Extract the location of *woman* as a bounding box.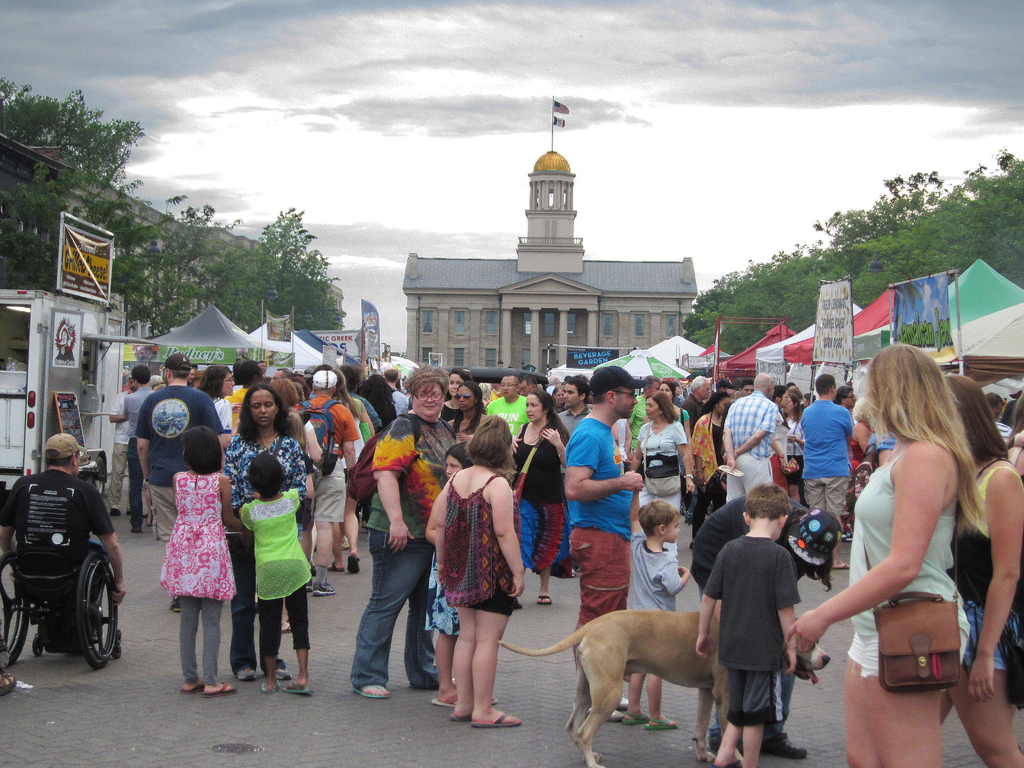
left=509, top=389, right=573, bottom=607.
